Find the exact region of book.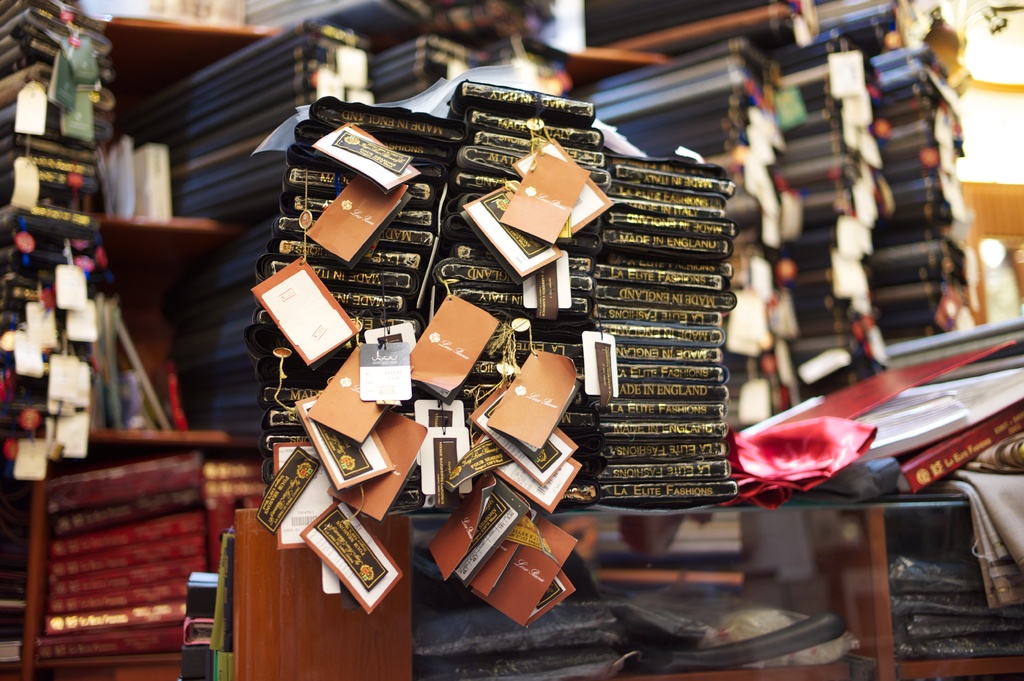
Exact region: <box>45,456,200,511</box>.
